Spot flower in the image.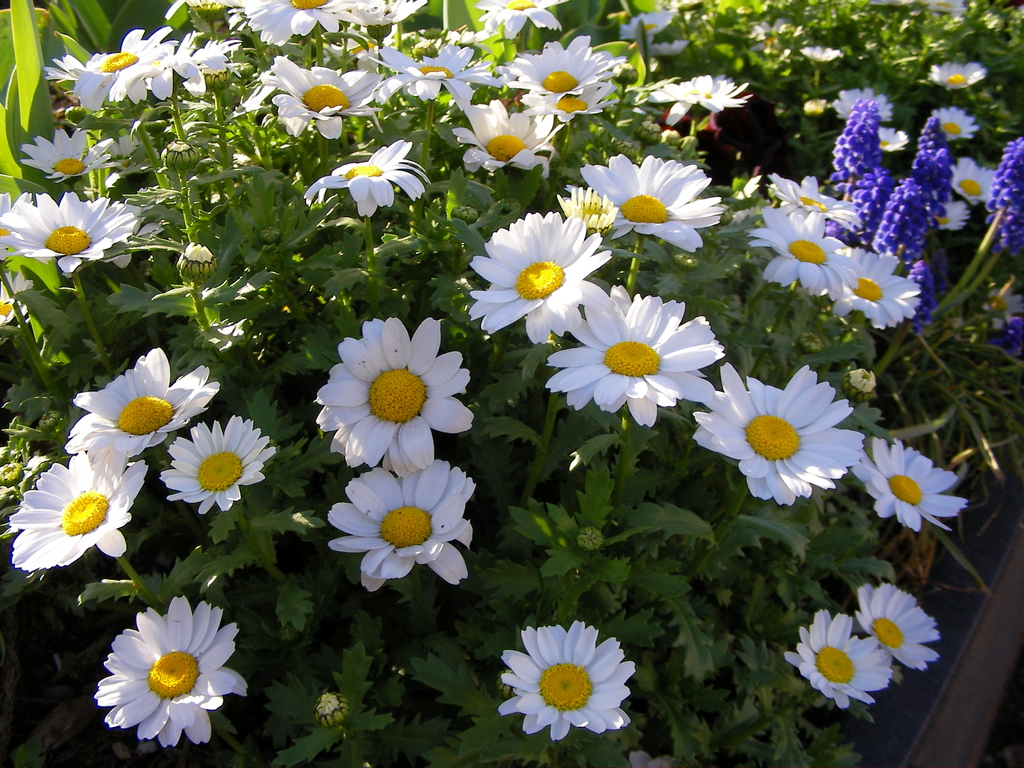
flower found at bbox(930, 57, 986, 92).
